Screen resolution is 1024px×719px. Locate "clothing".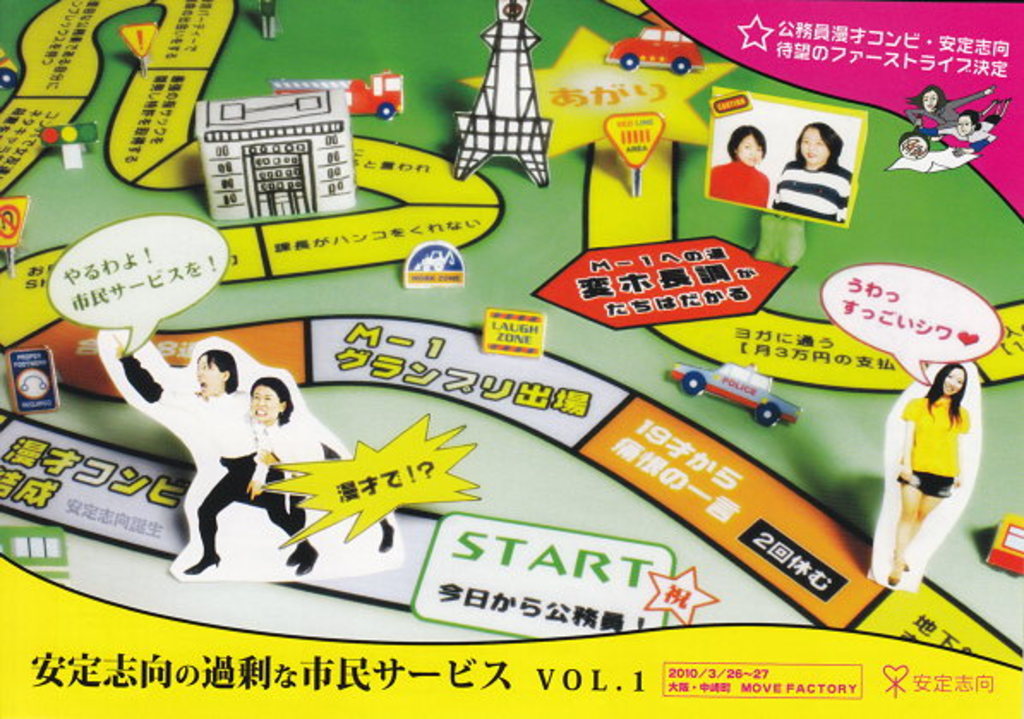
box=[775, 160, 851, 225].
